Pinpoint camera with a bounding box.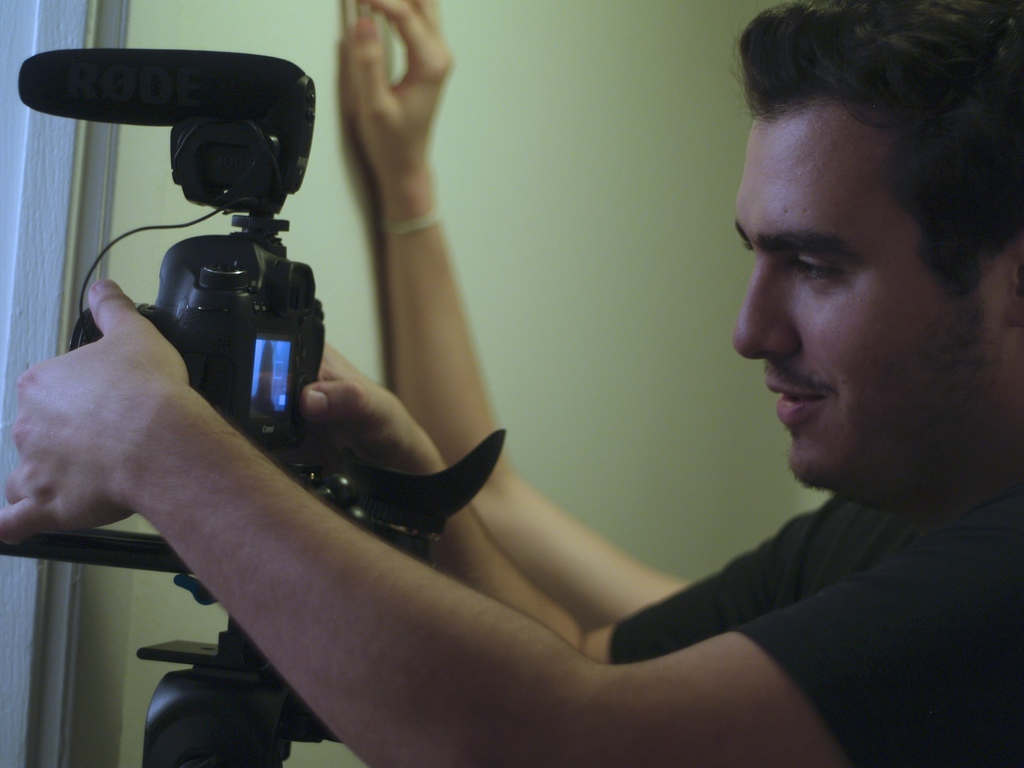
<region>0, 50, 516, 540</region>.
